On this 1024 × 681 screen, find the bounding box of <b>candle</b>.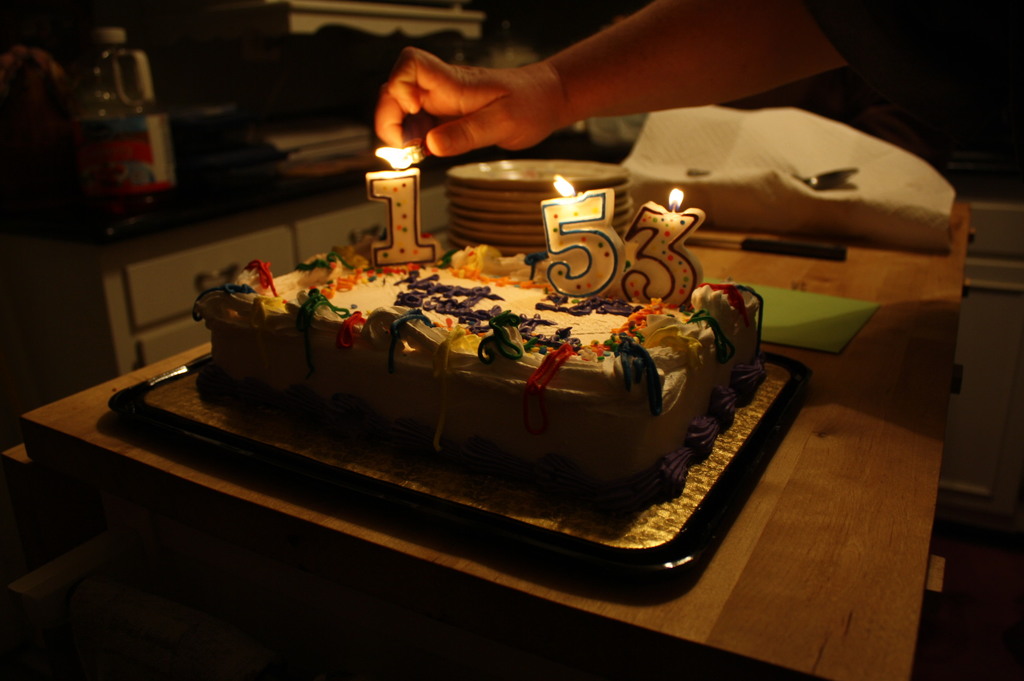
Bounding box: l=540, t=160, r=634, b=300.
